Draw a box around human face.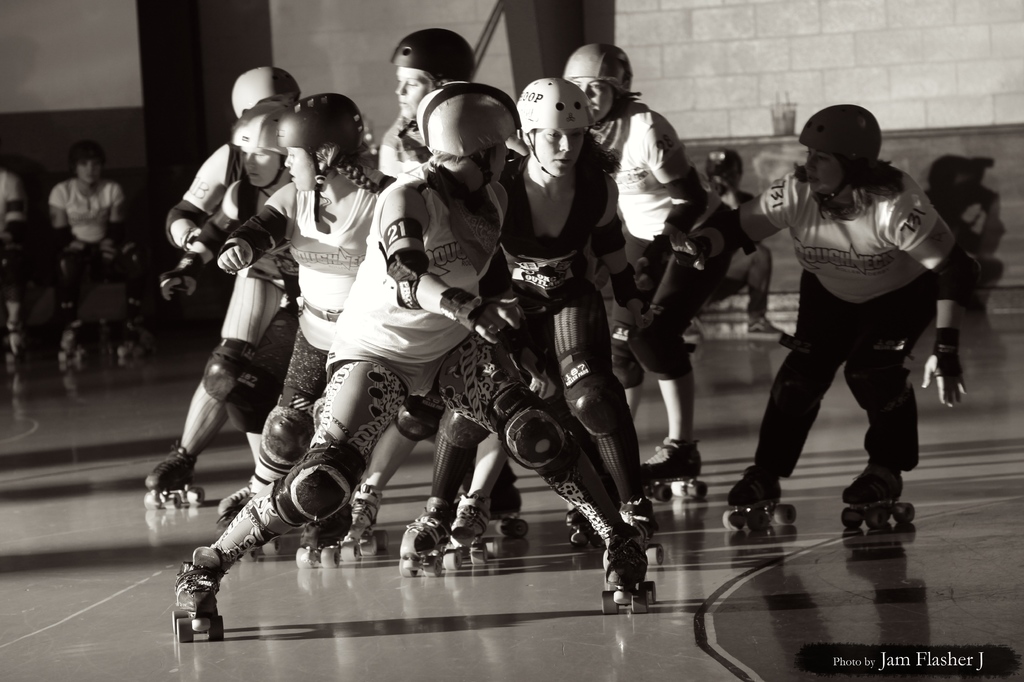
box=[566, 69, 611, 119].
